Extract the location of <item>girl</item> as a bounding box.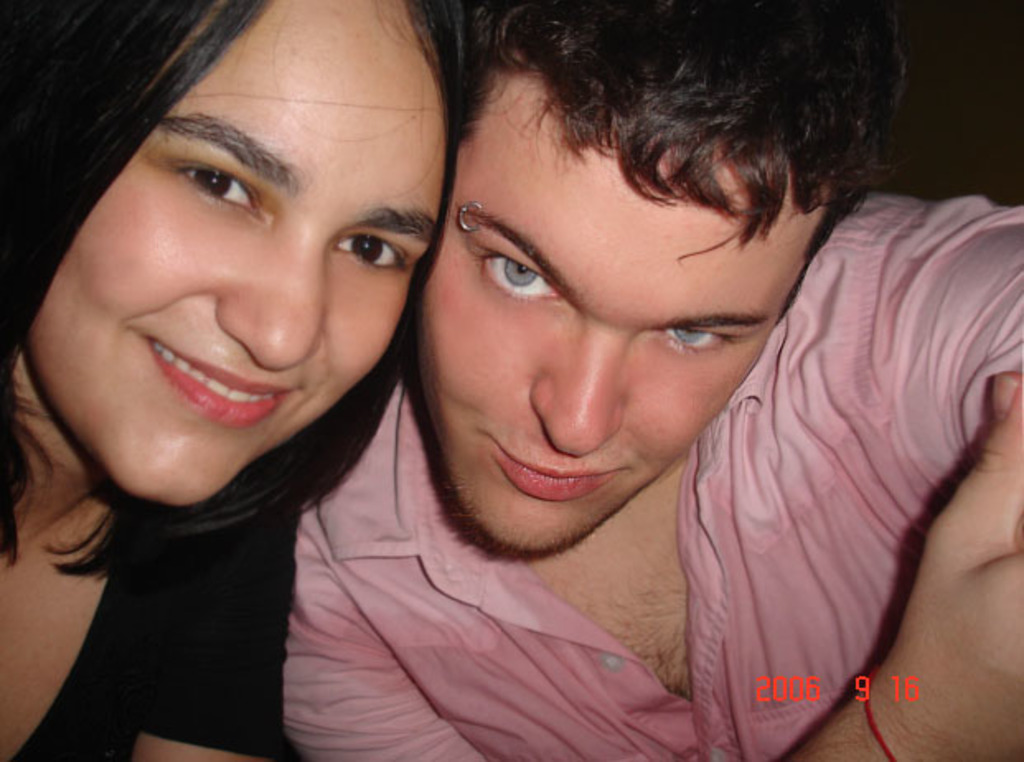
region(0, 3, 460, 760).
